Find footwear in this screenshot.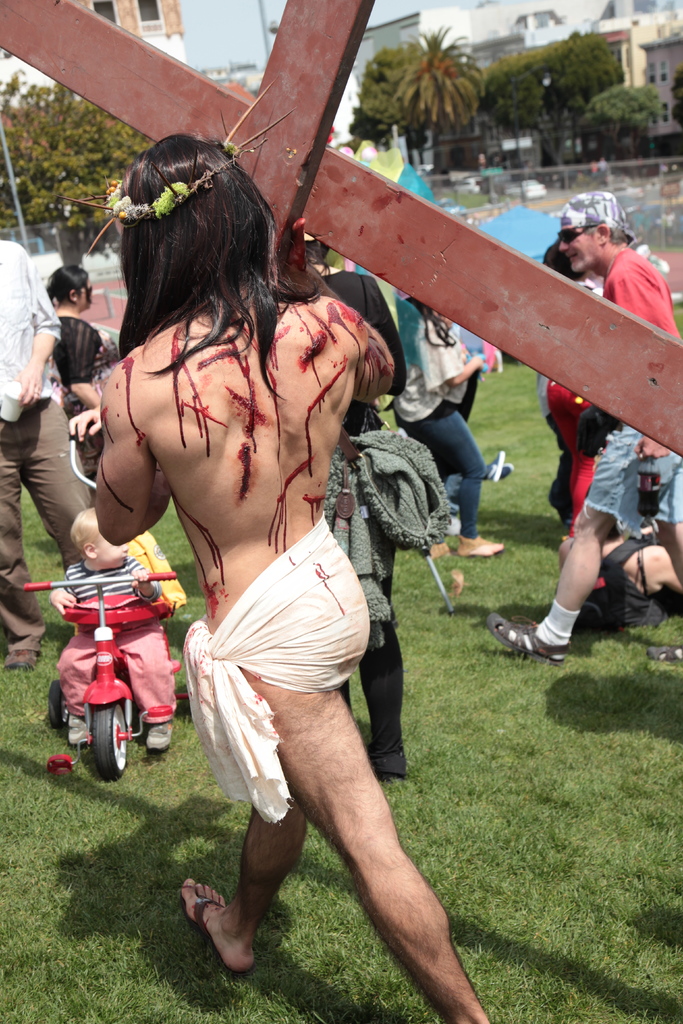
The bounding box for footwear is [x1=459, y1=524, x2=502, y2=563].
